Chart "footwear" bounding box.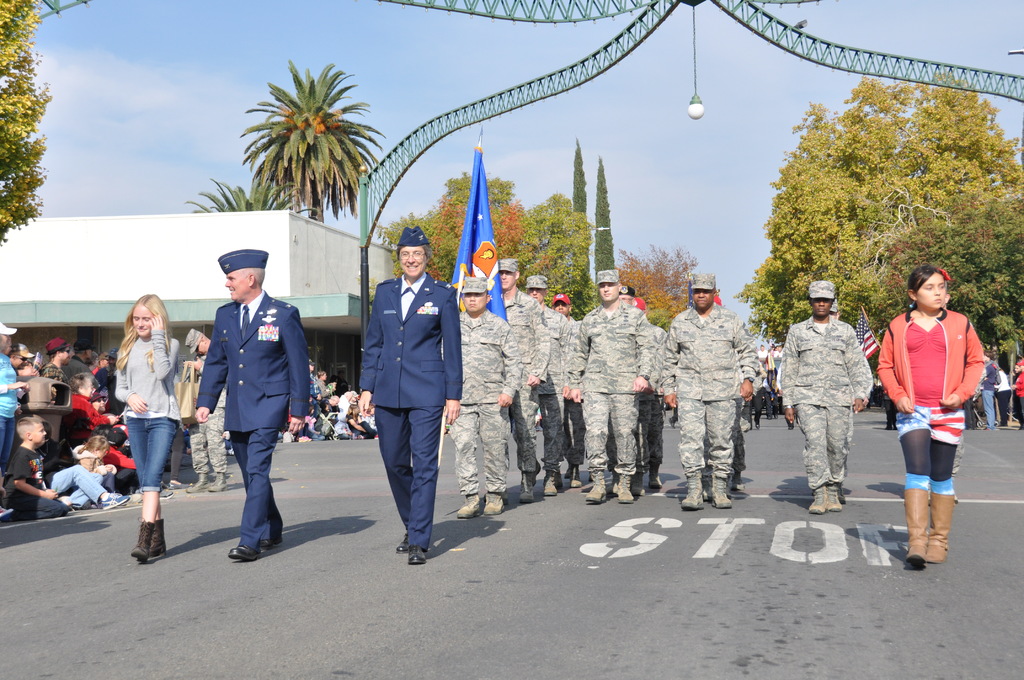
Charted: 631,472,647,497.
